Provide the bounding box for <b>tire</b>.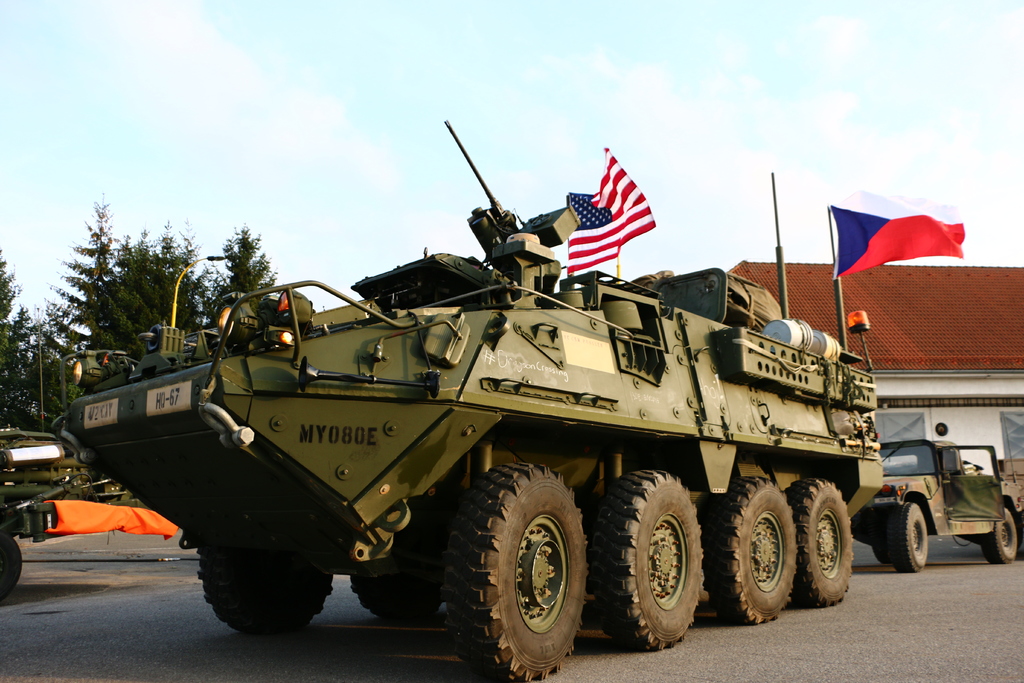
(left=980, top=507, right=1022, bottom=561).
